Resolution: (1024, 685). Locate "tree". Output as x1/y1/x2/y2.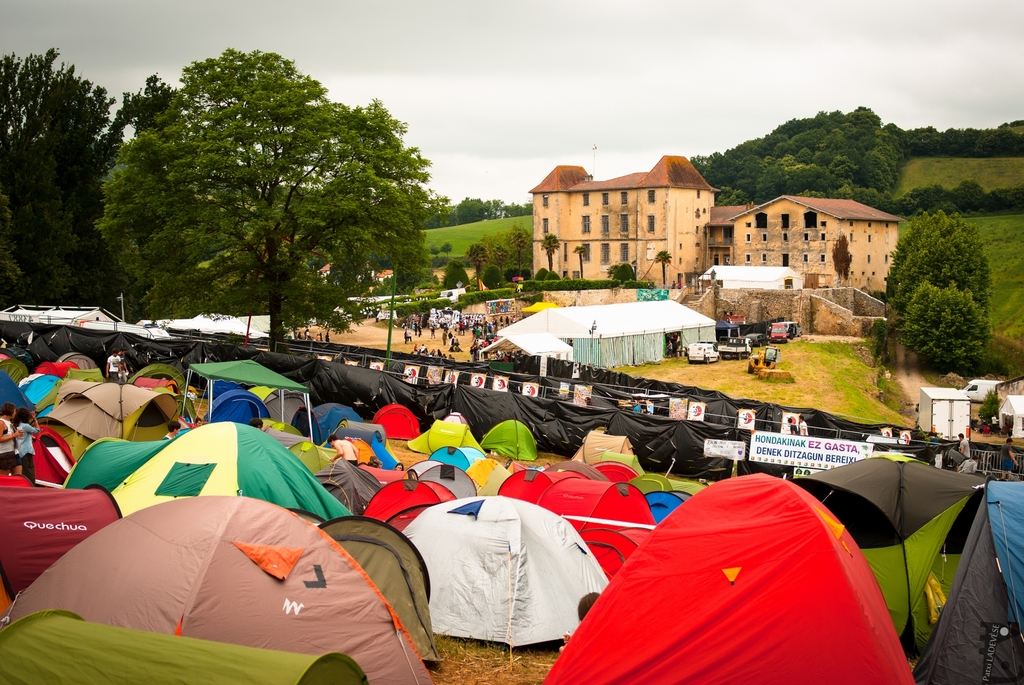
490/244/508/275.
